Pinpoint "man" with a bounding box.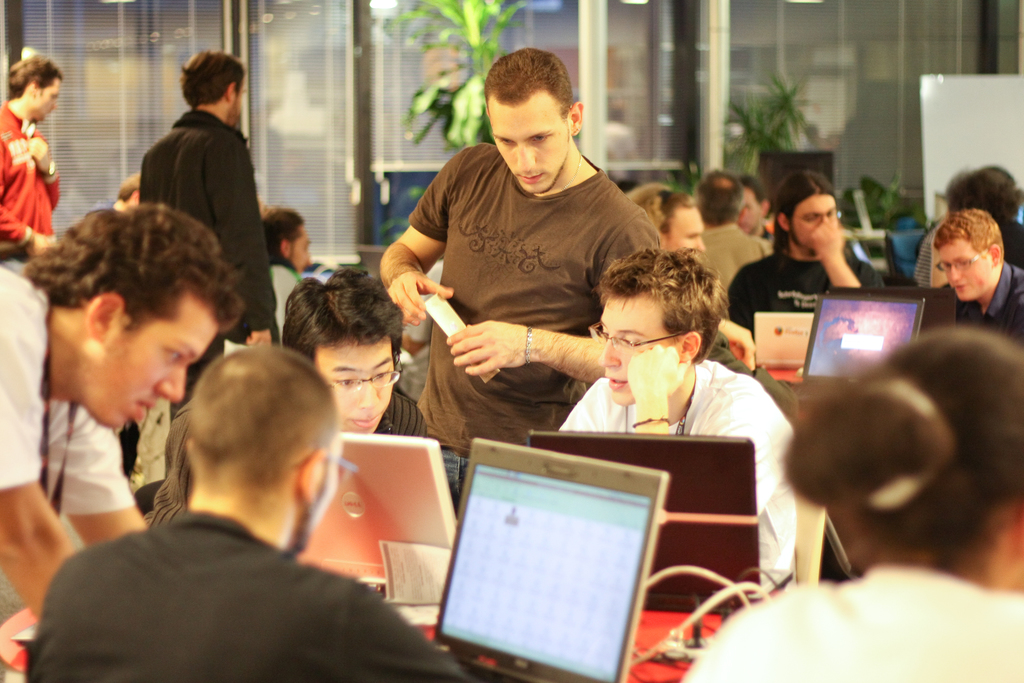
537,236,820,577.
